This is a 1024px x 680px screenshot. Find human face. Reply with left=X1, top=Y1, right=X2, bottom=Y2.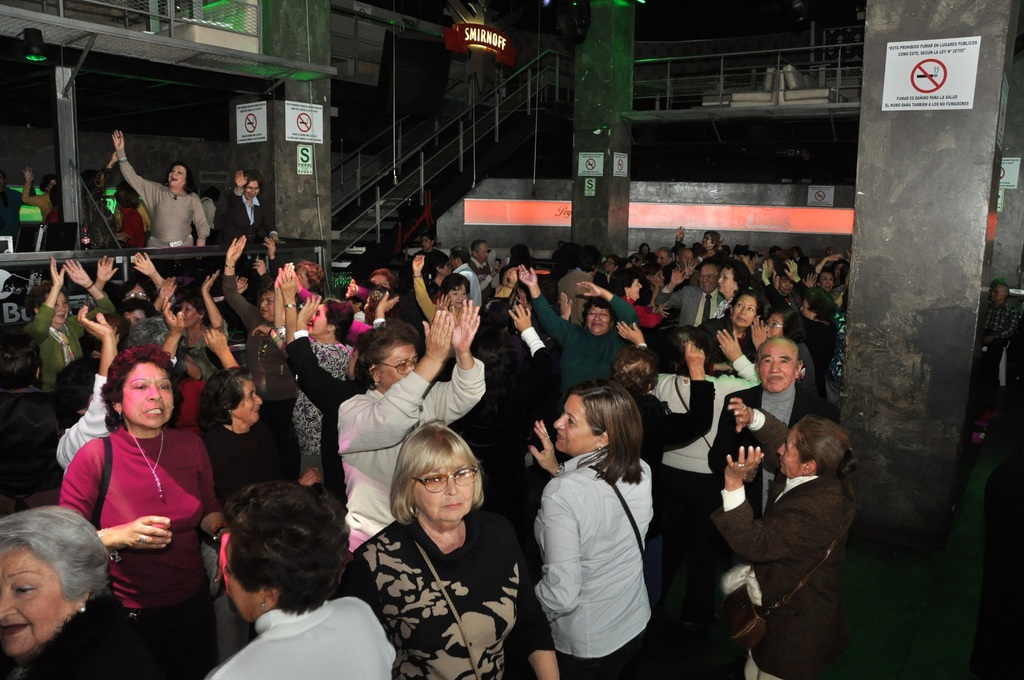
left=799, top=303, right=813, bottom=318.
